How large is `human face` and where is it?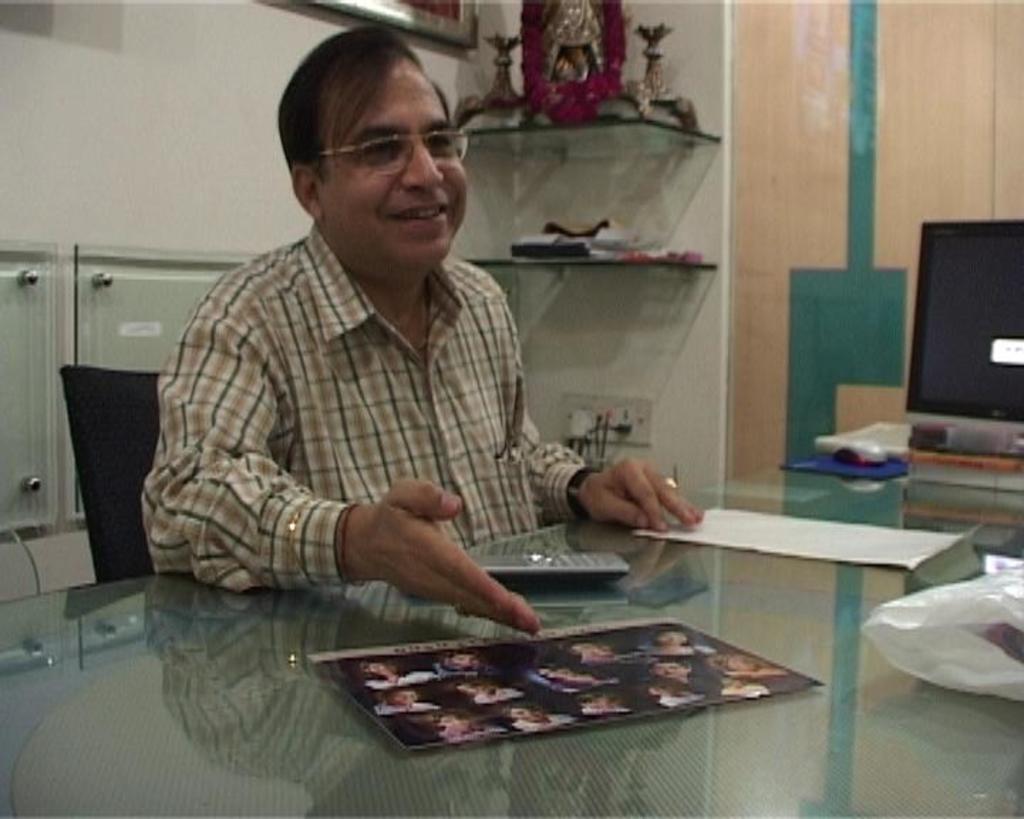
Bounding box: (511,704,543,724).
